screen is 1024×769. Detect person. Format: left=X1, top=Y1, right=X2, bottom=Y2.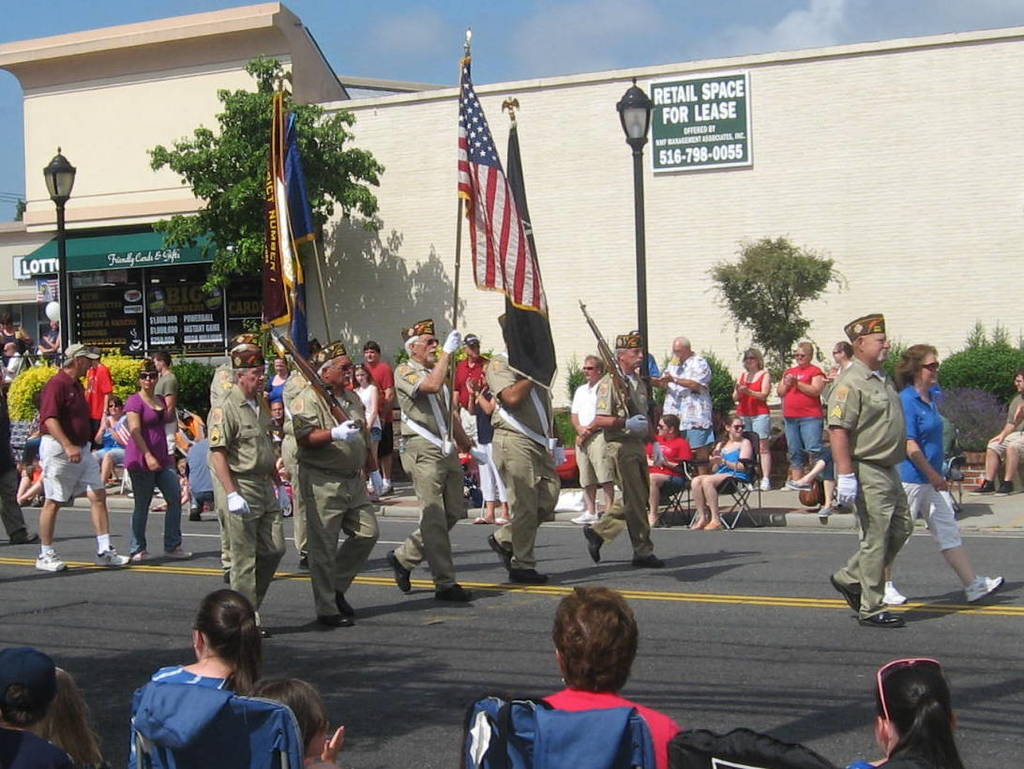
left=540, top=585, right=680, bottom=768.
